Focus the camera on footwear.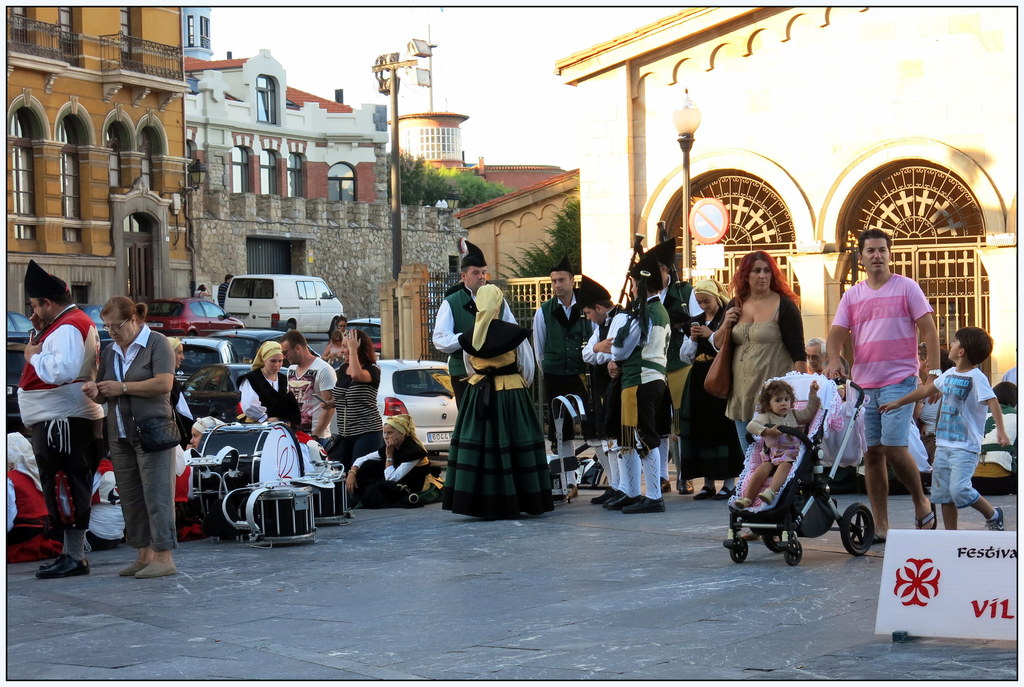
Focus region: bbox(870, 532, 890, 545).
